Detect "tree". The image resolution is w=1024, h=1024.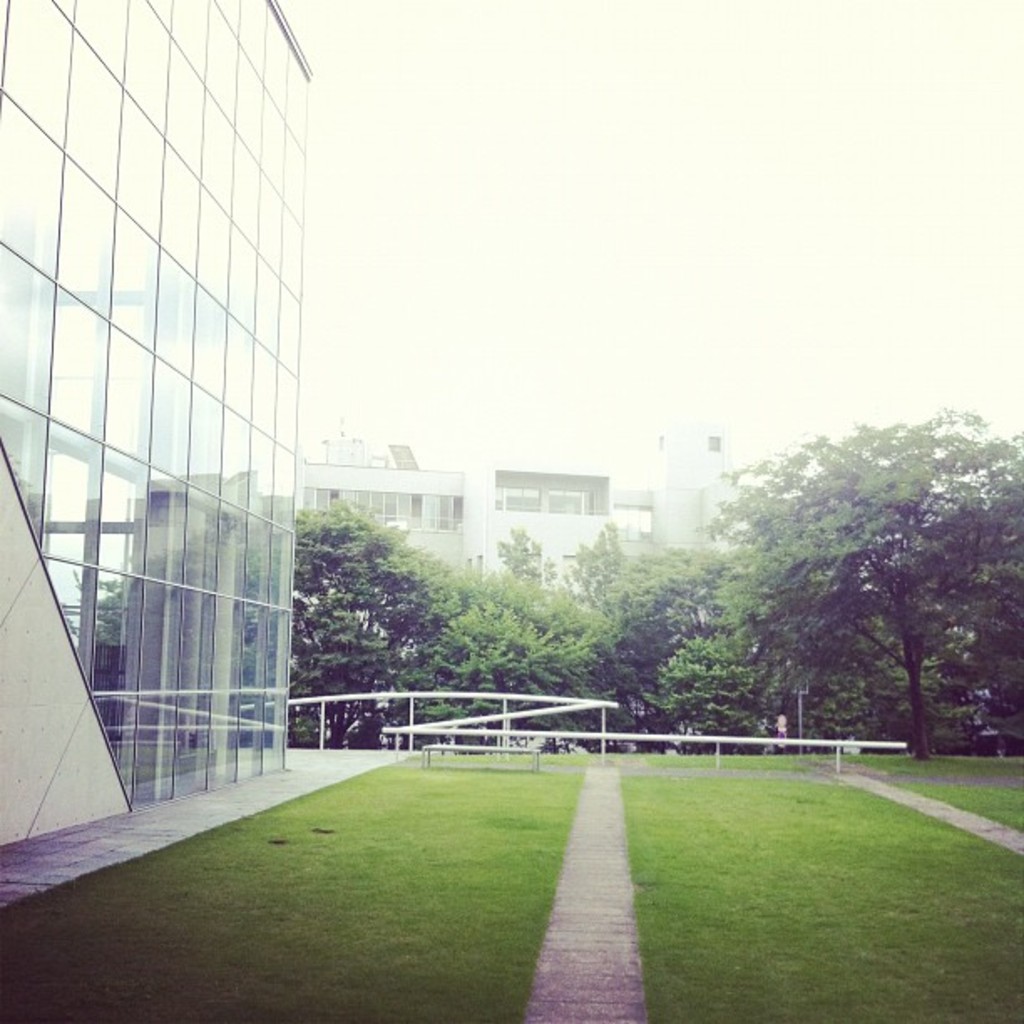
select_region(283, 594, 403, 766).
